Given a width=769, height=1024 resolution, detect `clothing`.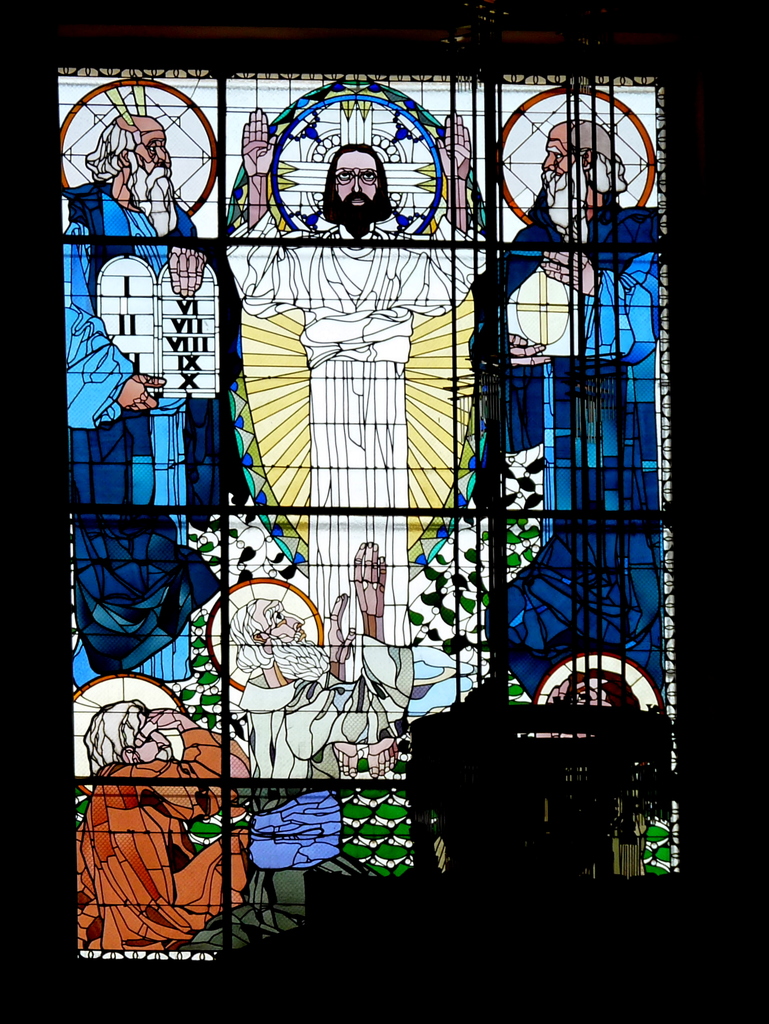
60/175/233/678.
